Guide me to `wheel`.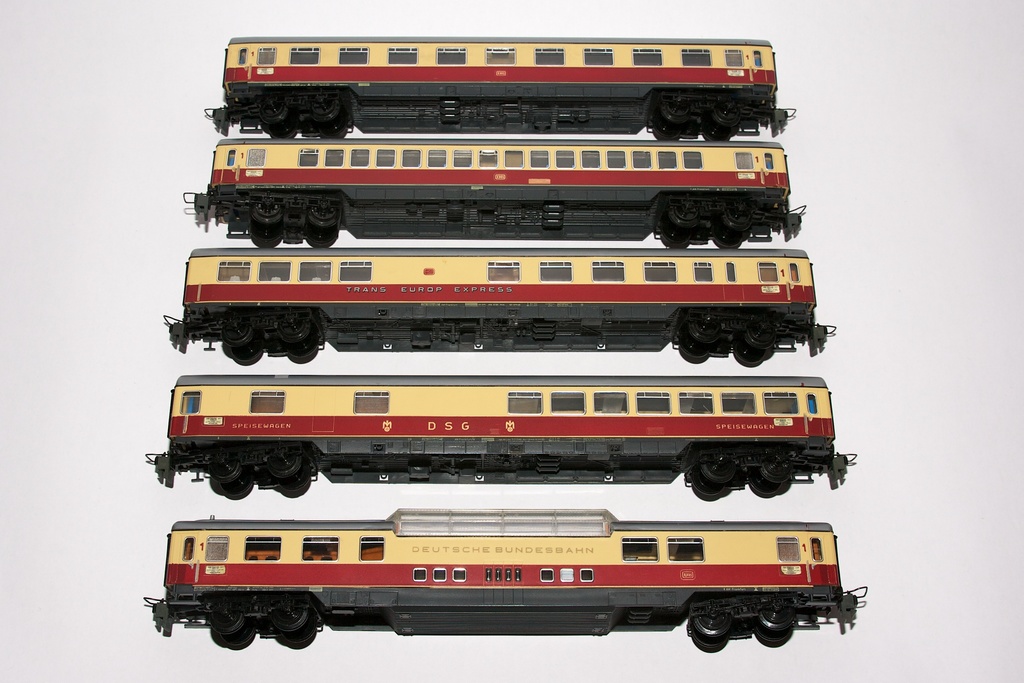
Guidance: {"x1": 222, "y1": 324, "x2": 252, "y2": 343}.
